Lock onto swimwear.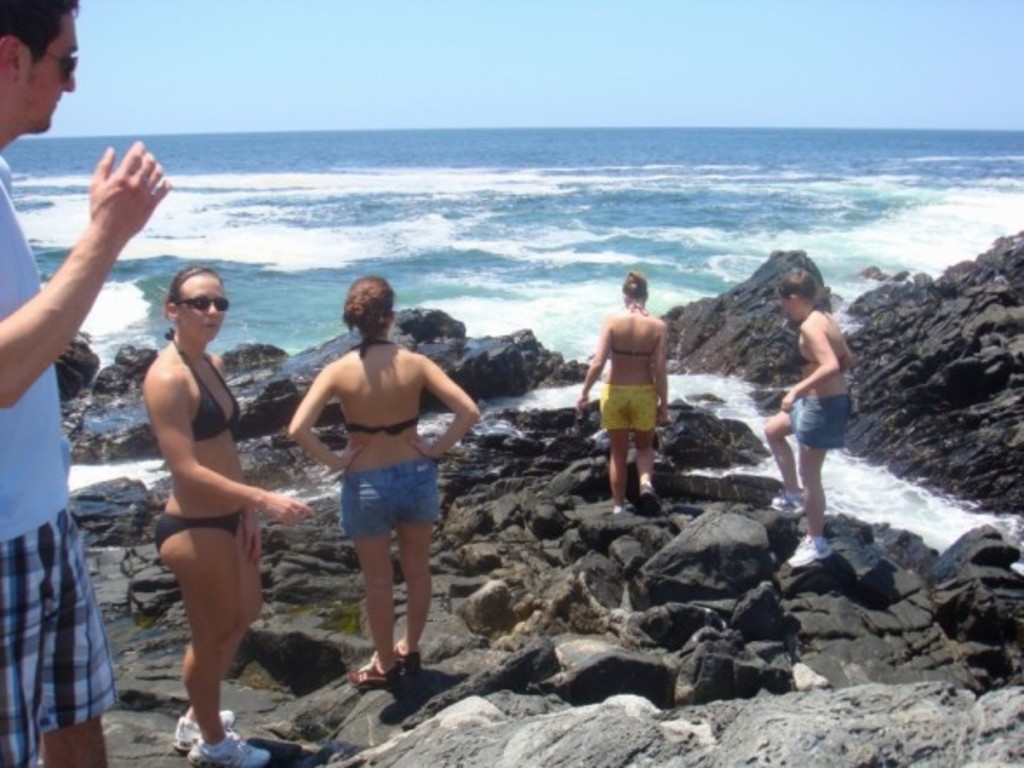
Locked: l=610, t=297, r=659, b=358.
